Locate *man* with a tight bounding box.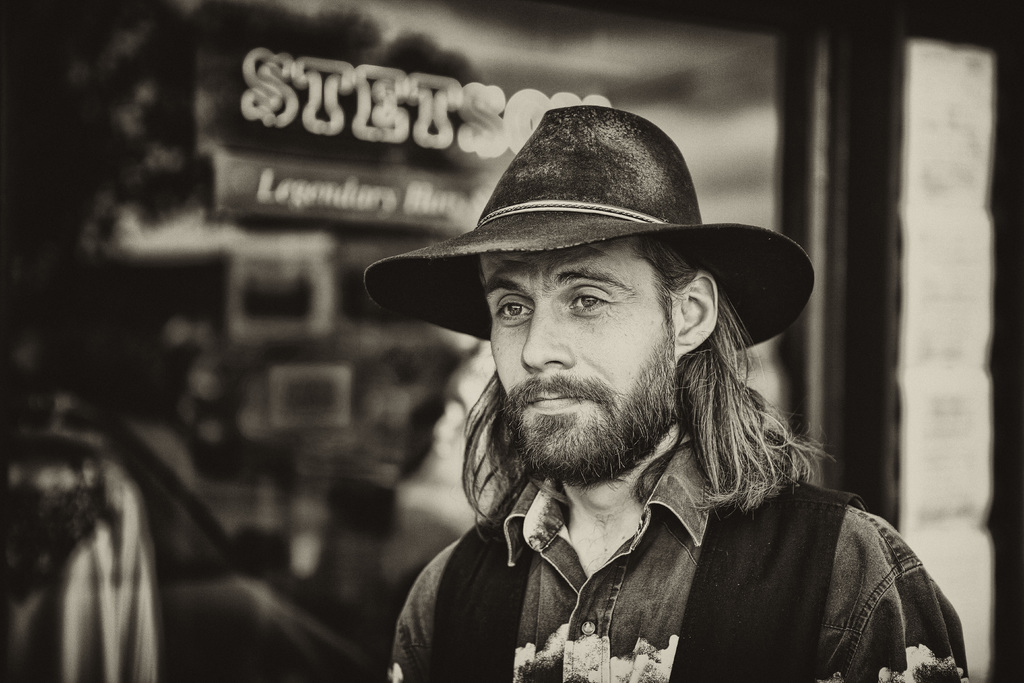
(352,106,964,682).
